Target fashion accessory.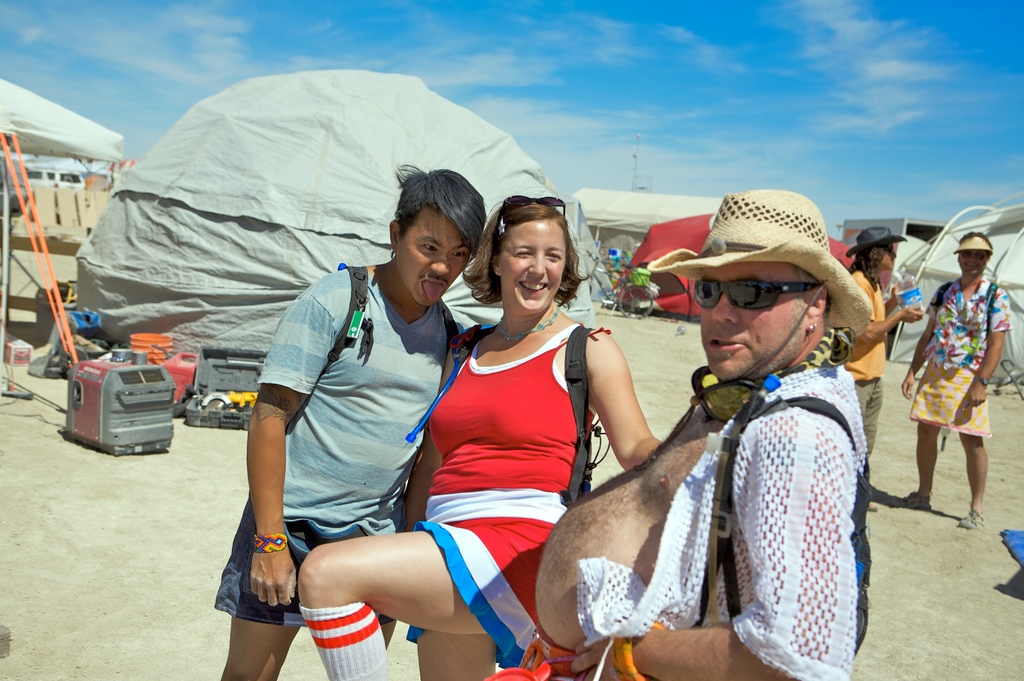
Target region: 692,276,826,310.
